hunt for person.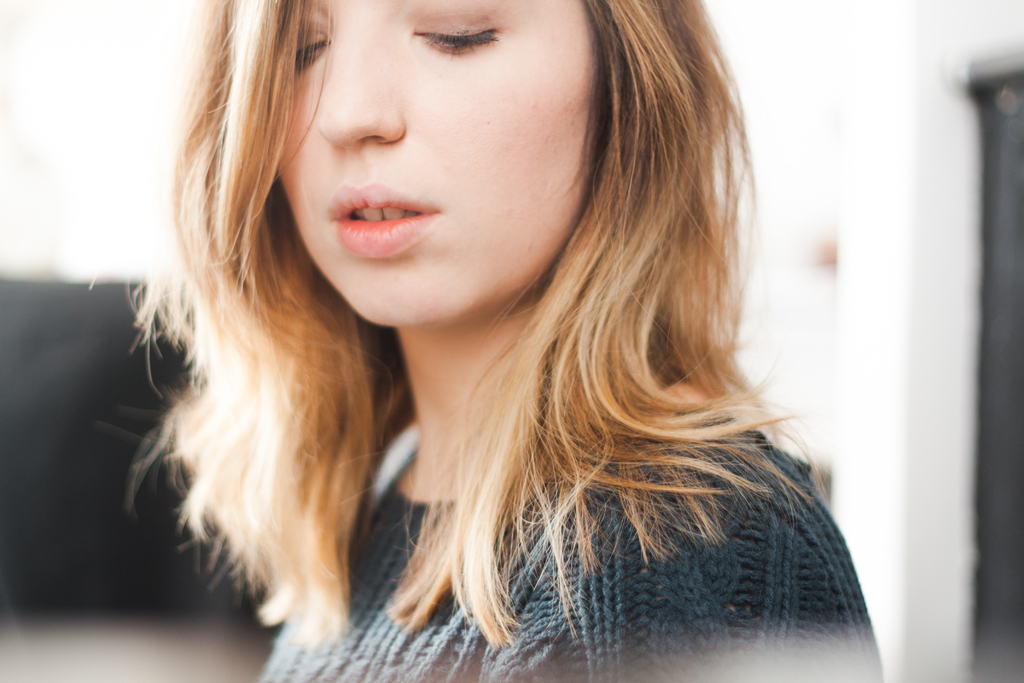
Hunted down at BBox(71, 22, 911, 678).
